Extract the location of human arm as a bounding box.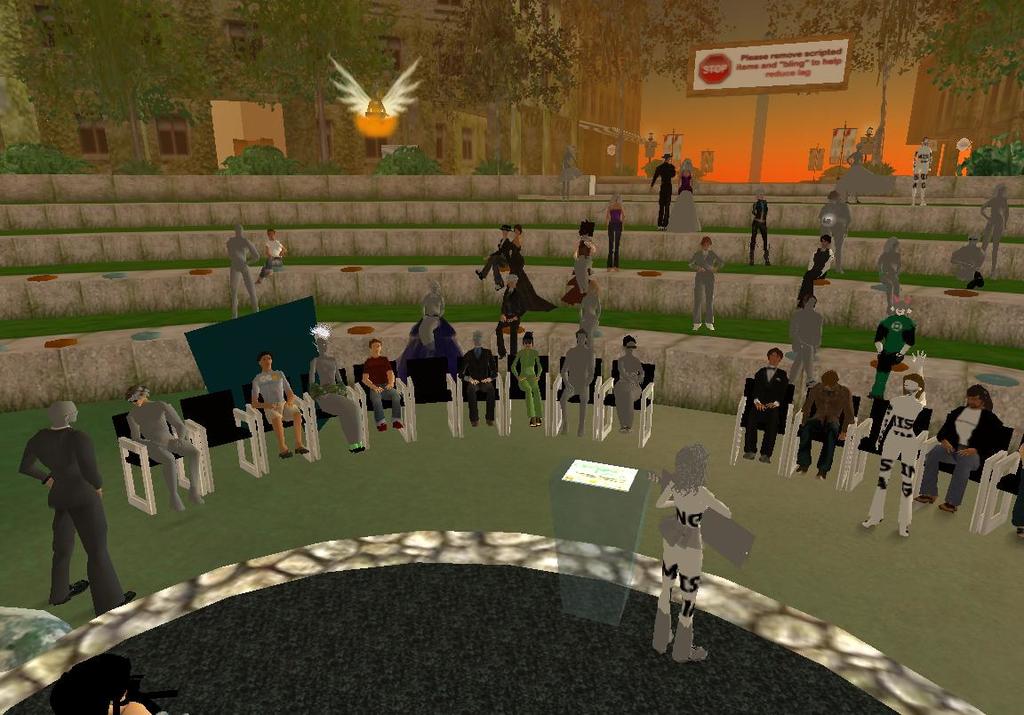
(536,346,544,382).
